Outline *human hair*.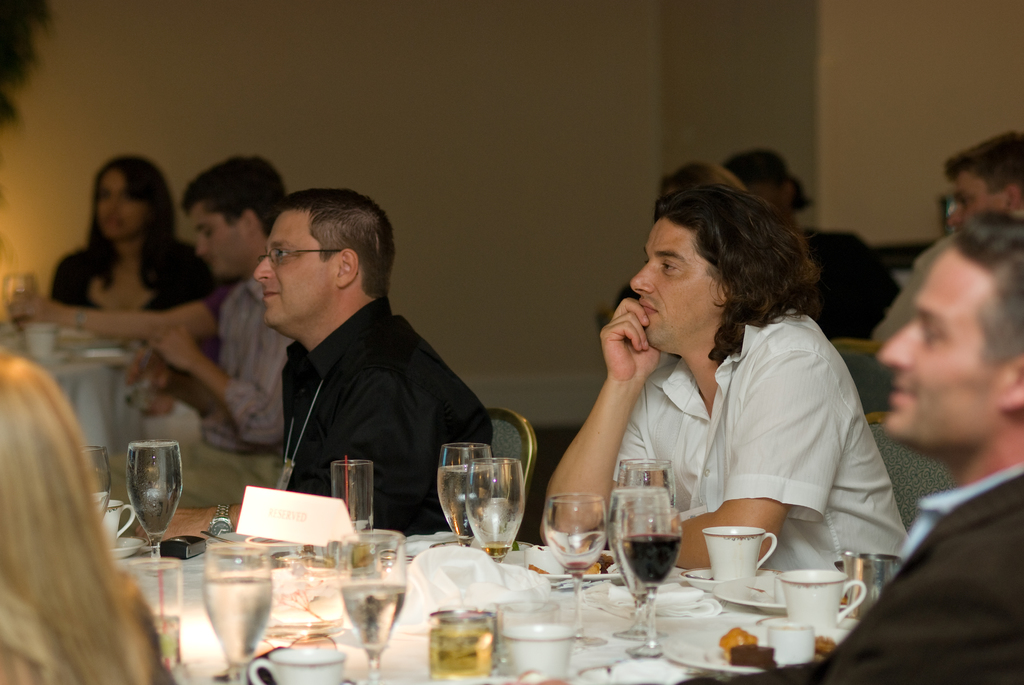
Outline: left=659, top=161, right=751, bottom=190.
